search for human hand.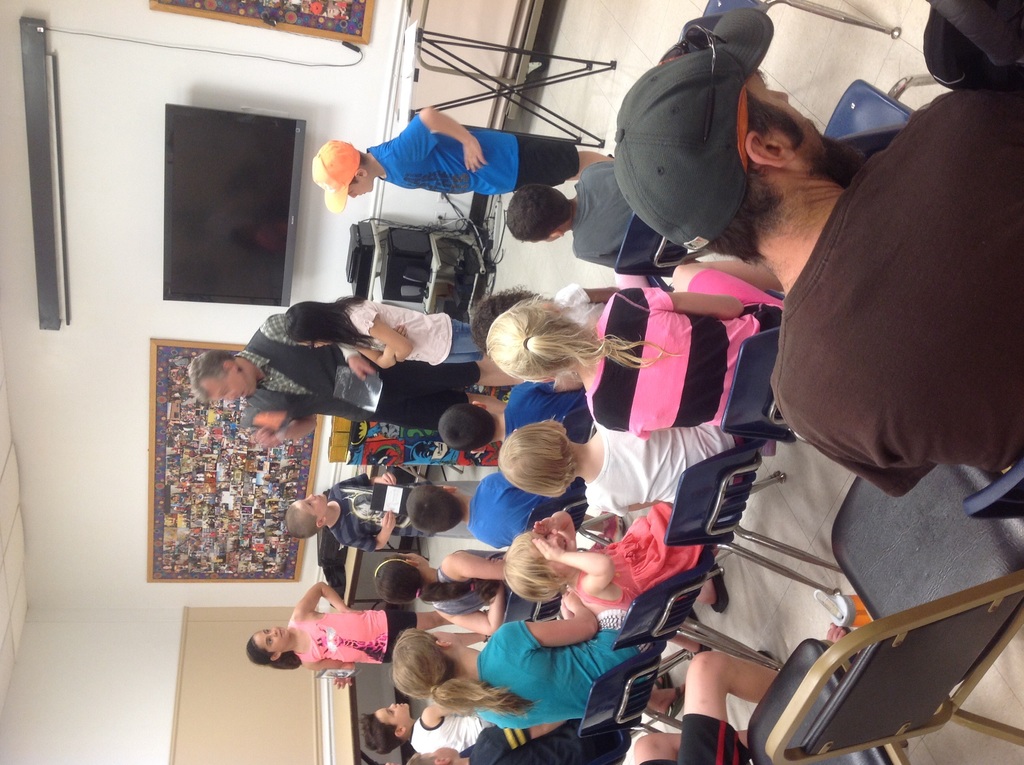
Found at <box>532,513,562,534</box>.
